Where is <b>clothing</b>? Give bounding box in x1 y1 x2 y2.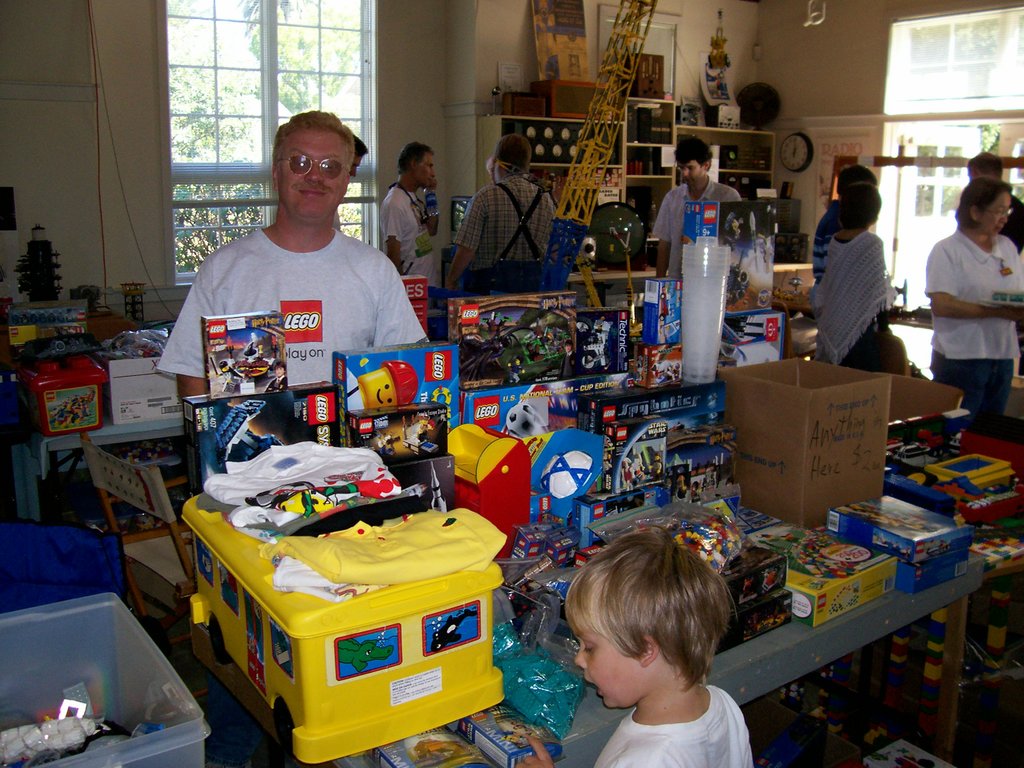
148 223 434 392.
